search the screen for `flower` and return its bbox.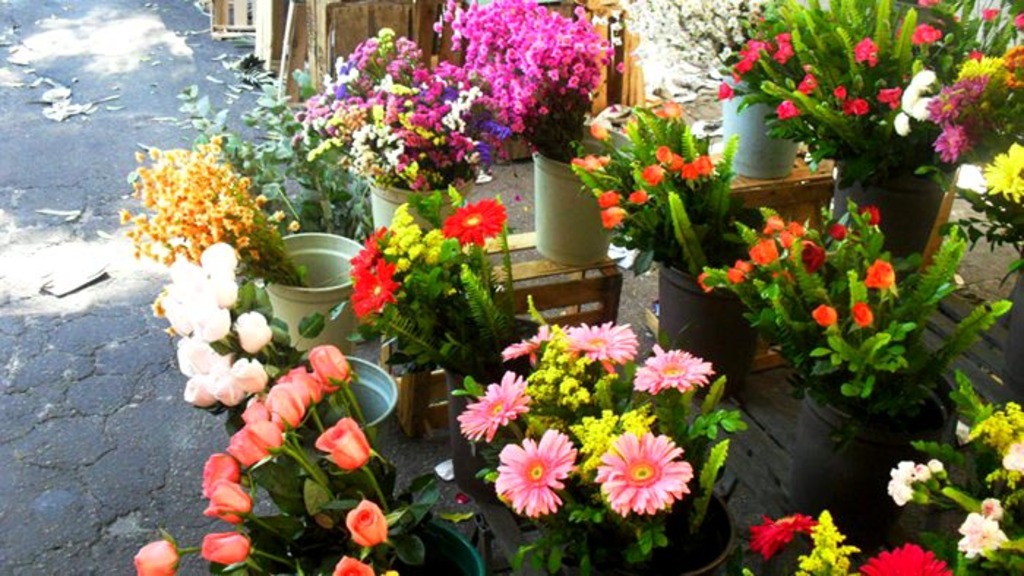
Found: rect(331, 557, 372, 575).
